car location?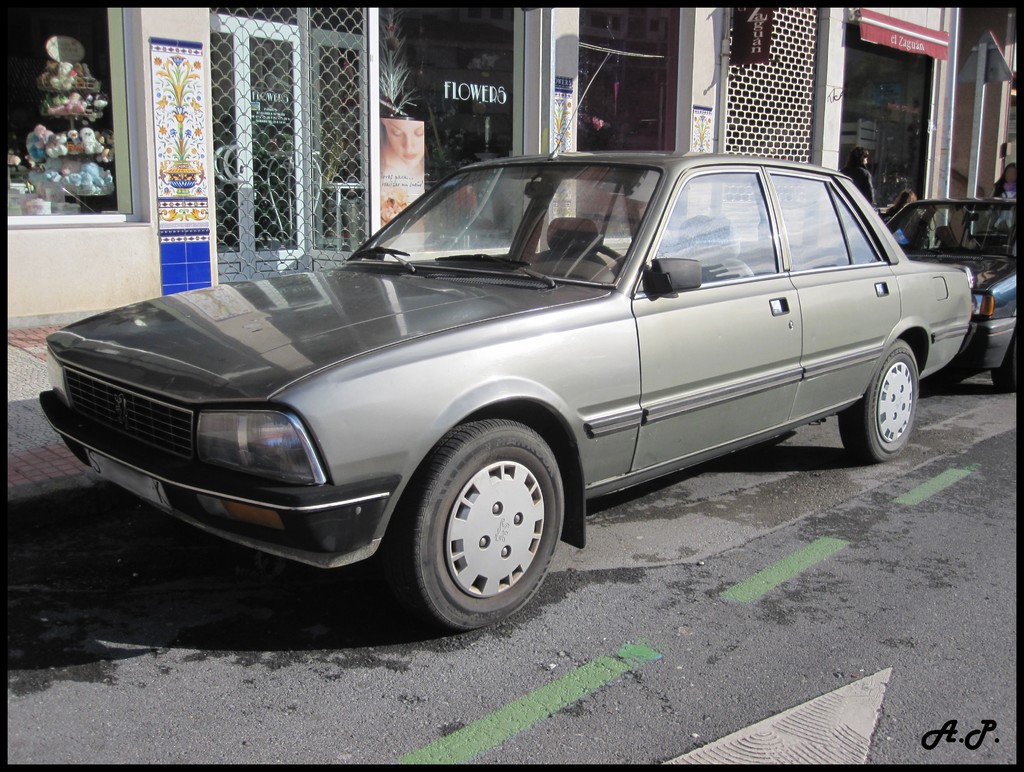
Rect(36, 48, 973, 636)
